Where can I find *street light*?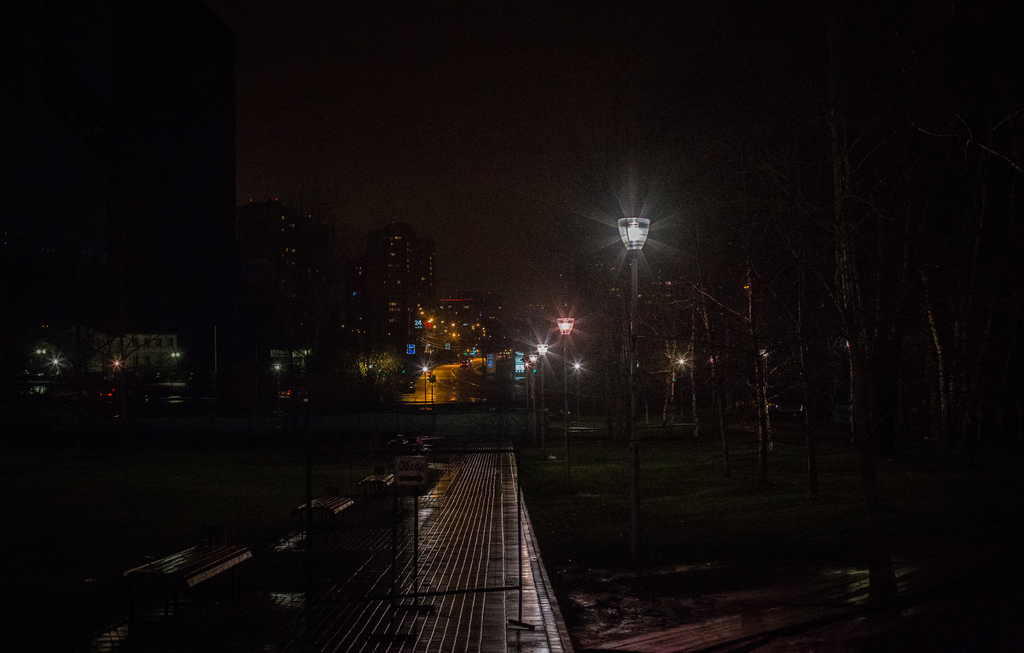
You can find it at box=[581, 160, 677, 393].
